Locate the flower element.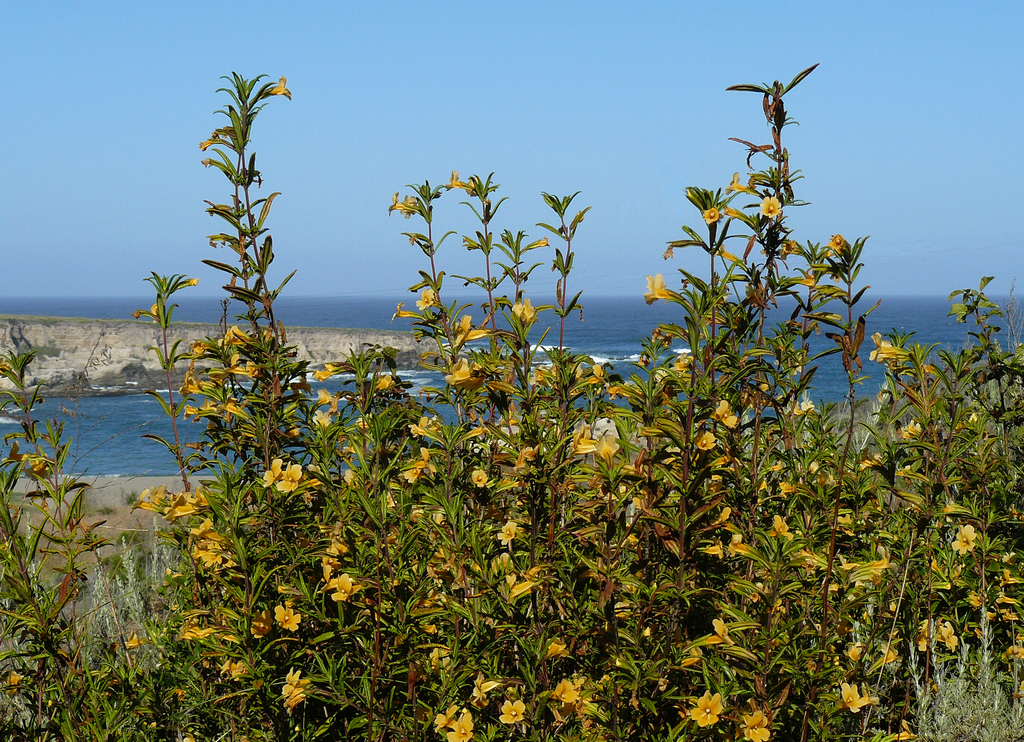
Element bbox: box(872, 332, 906, 360).
